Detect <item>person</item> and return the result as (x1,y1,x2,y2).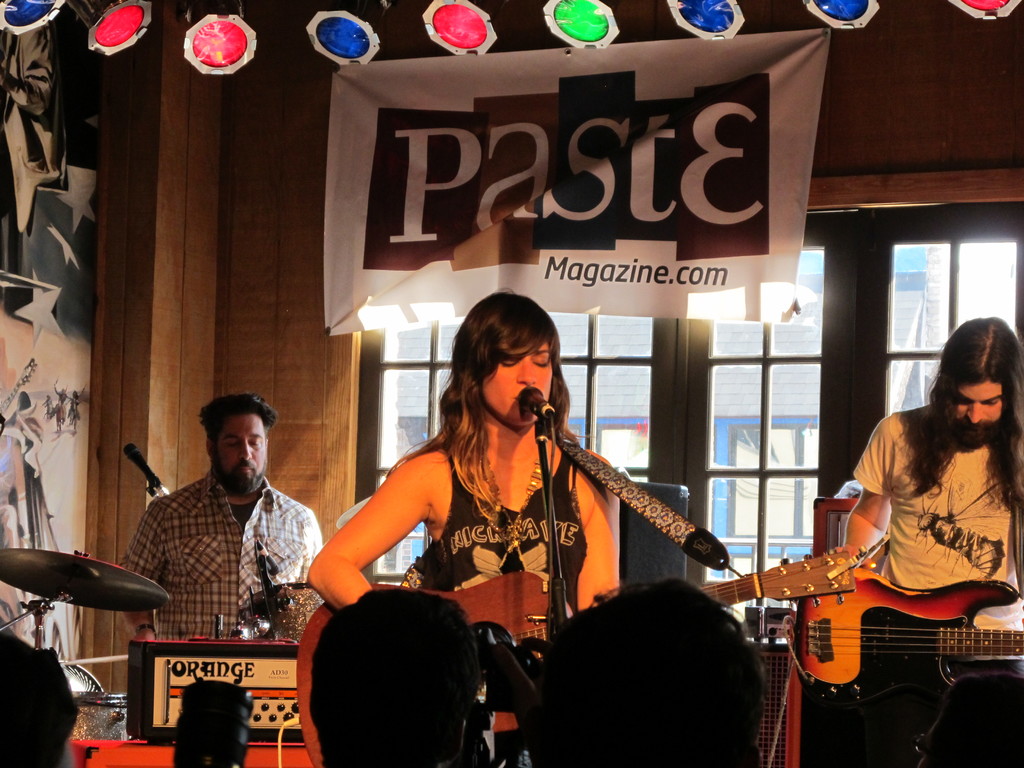
(118,394,324,644).
